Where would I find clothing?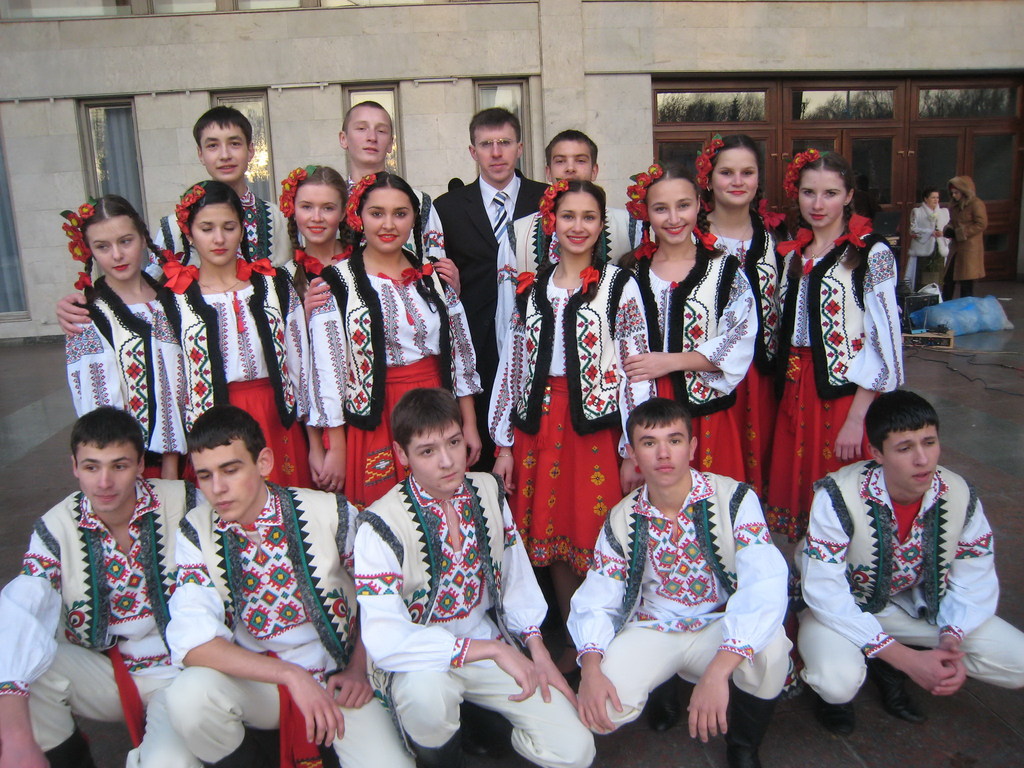
At (x1=397, y1=180, x2=445, y2=268).
